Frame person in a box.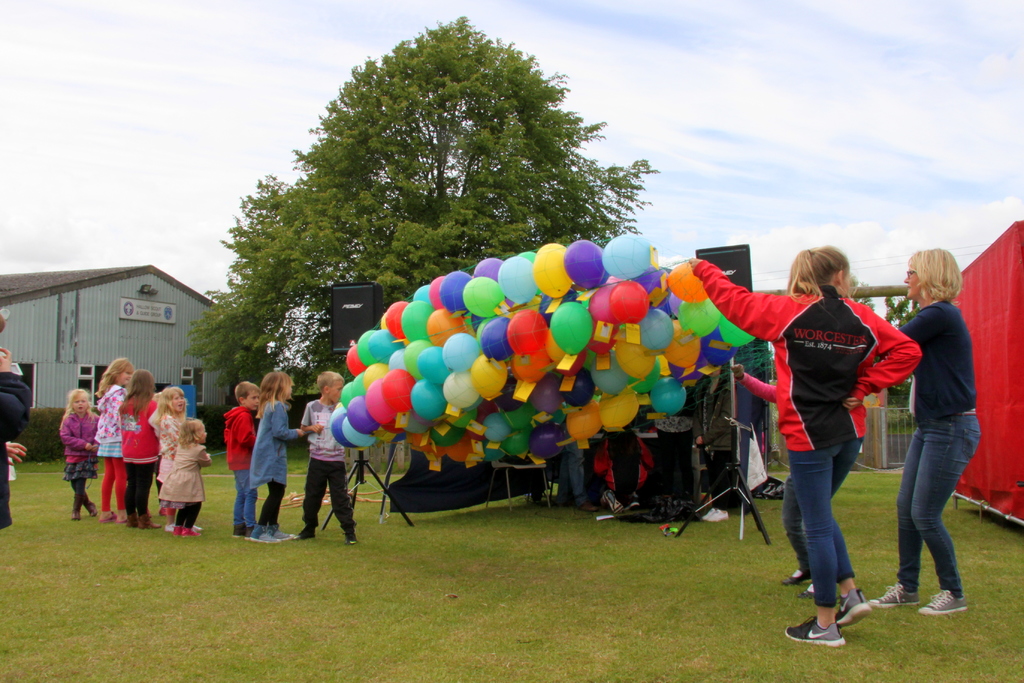
<box>117,369,159,531</box>.
